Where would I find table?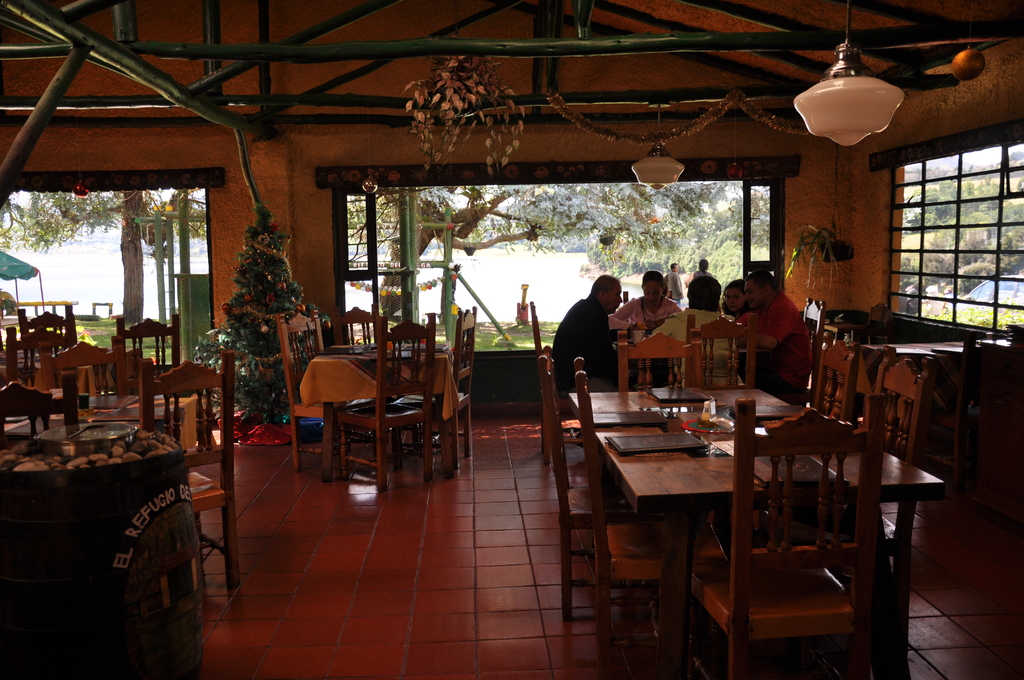
At bbox=(570, 385, 945, 679).
